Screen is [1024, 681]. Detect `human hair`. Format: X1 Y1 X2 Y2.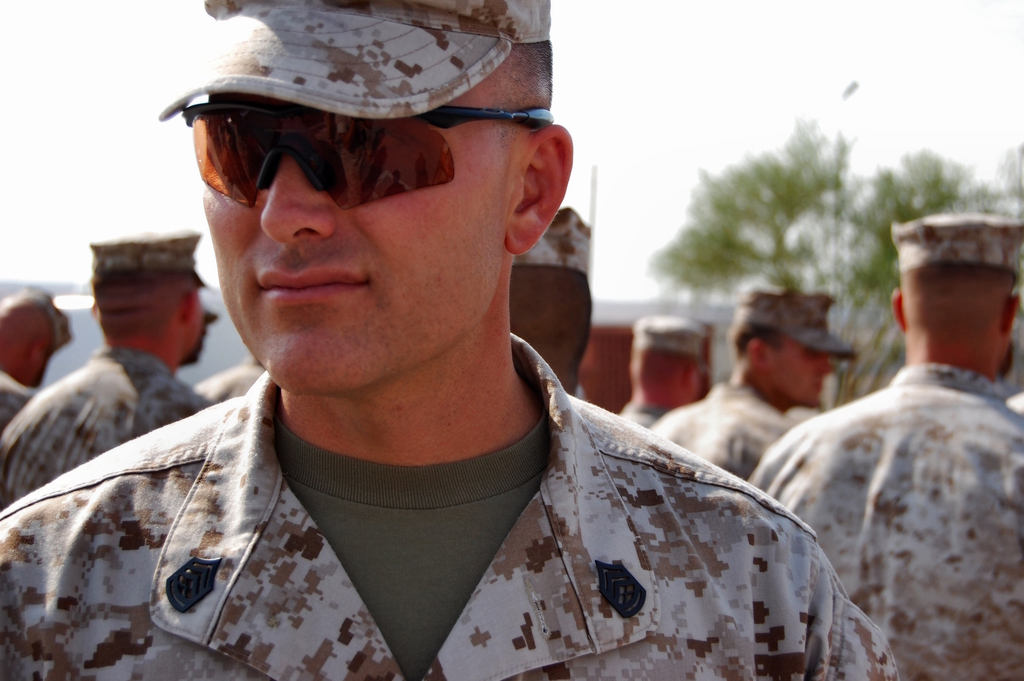
97 282 200 344.
